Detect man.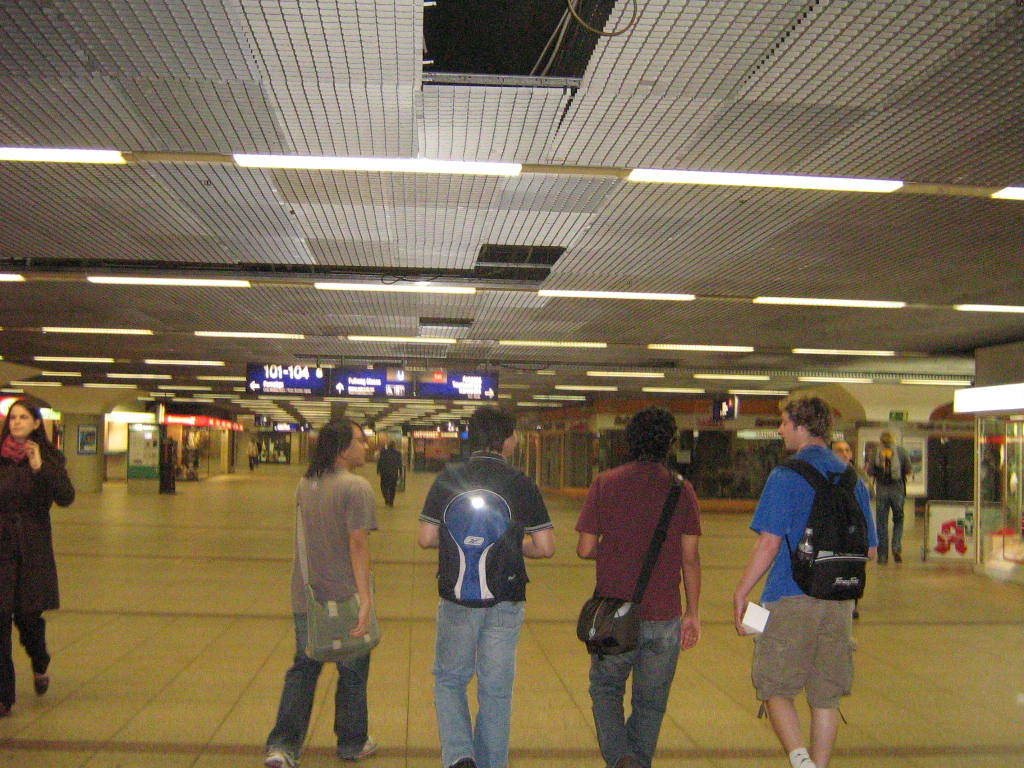
Detected at <box>418,401,556,767</box>.
